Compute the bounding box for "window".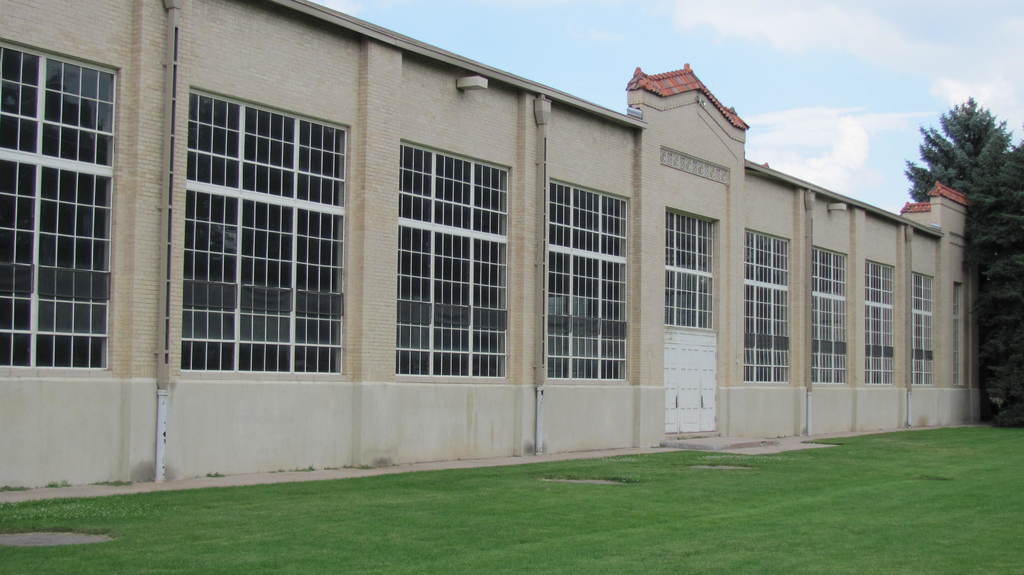
(left=811, top=247, right=847, bottom=387).
